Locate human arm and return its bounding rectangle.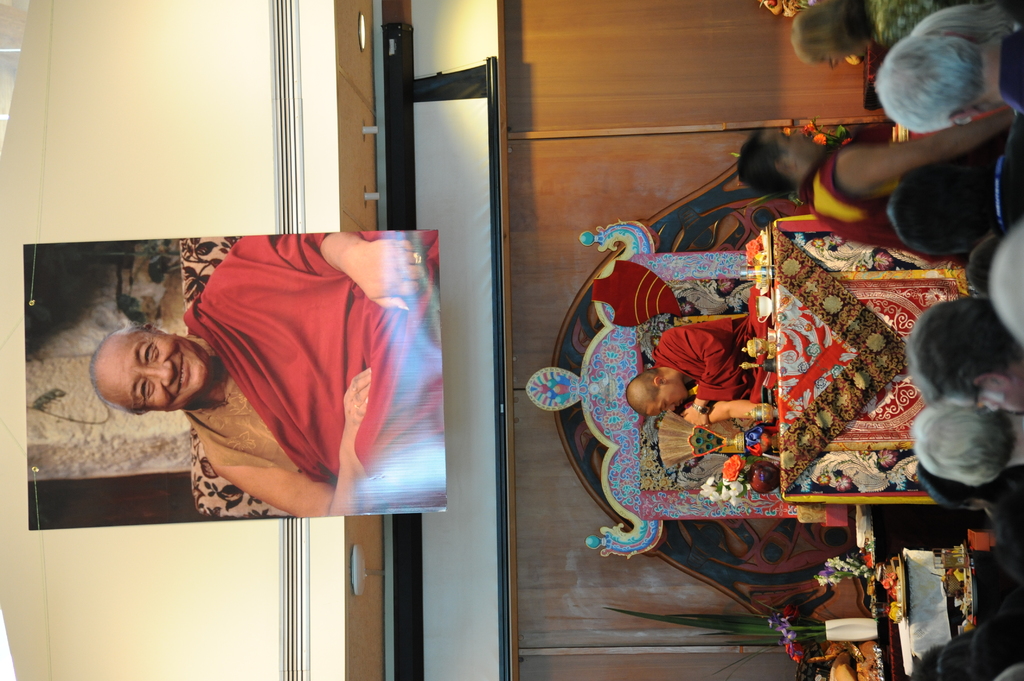
(left=304, top=225, right=430, bottom=315).
